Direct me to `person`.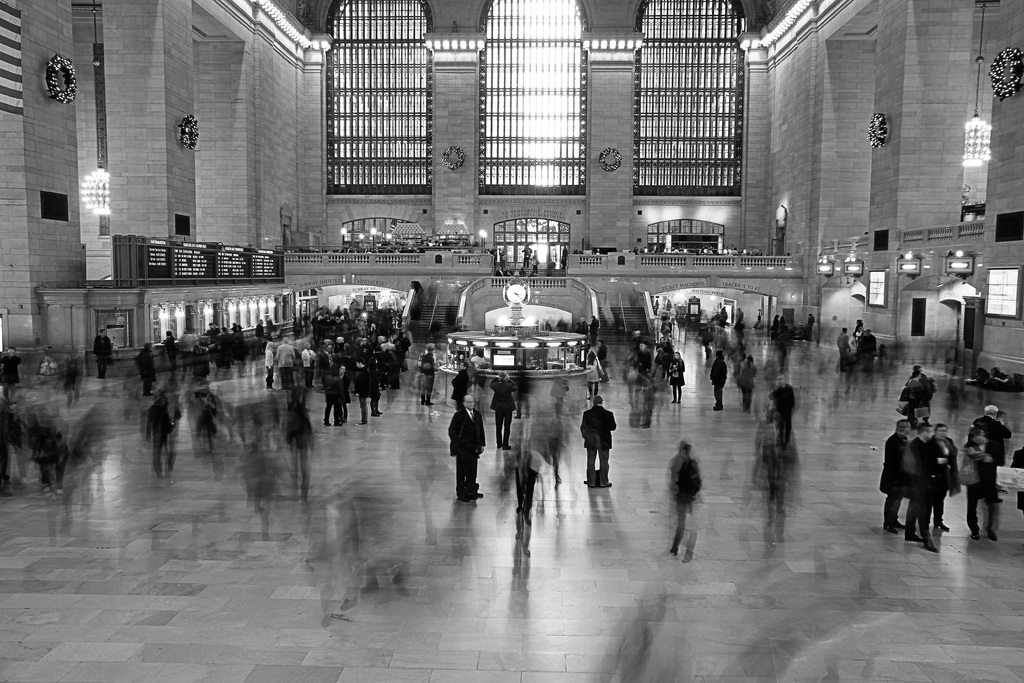
Direction: [275, 334, 296, 393].
